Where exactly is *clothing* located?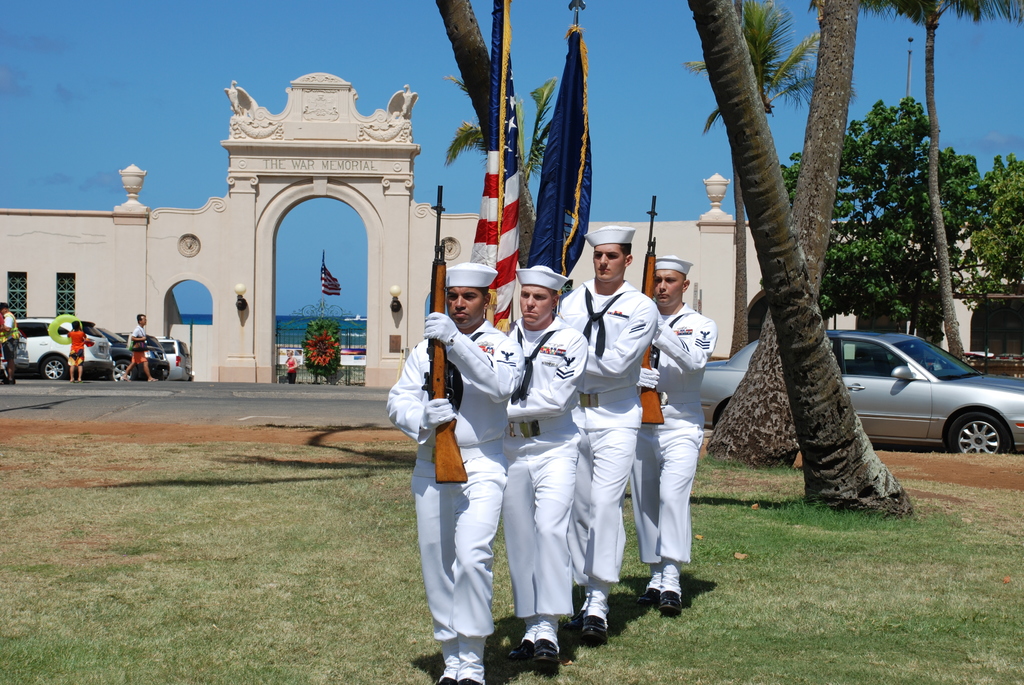
Its bounding box is Rect(498, 311, 591, 613).
